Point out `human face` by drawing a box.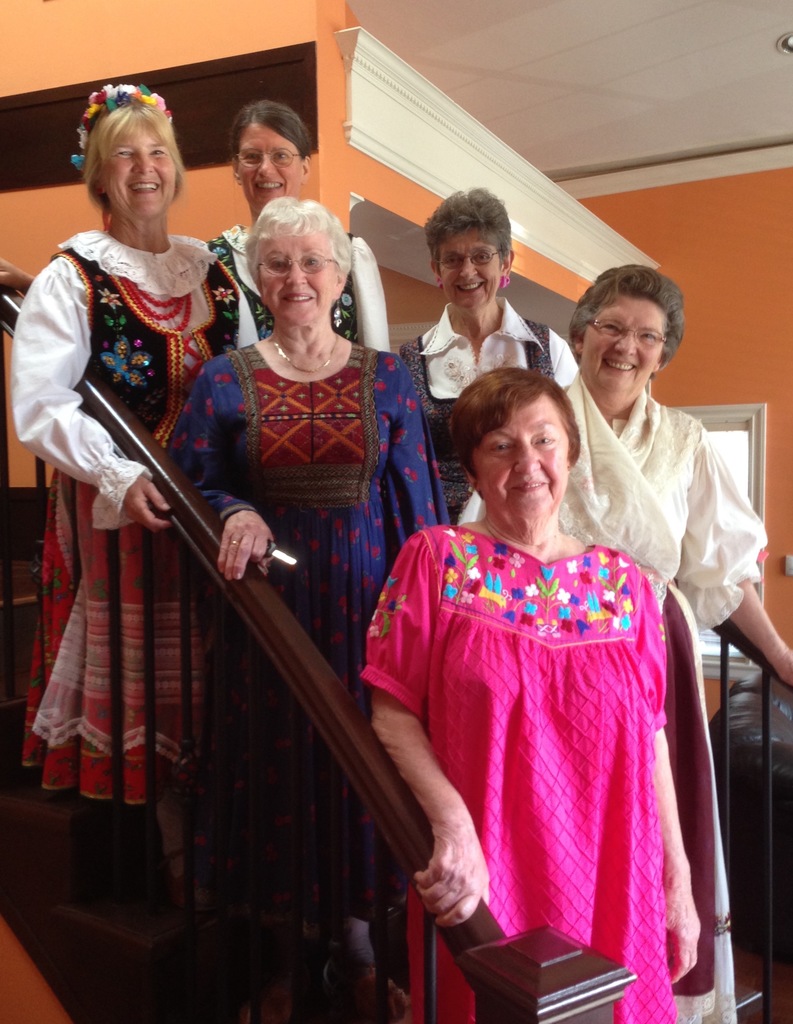
[left=576, top=290, right=674, bottom=398].
